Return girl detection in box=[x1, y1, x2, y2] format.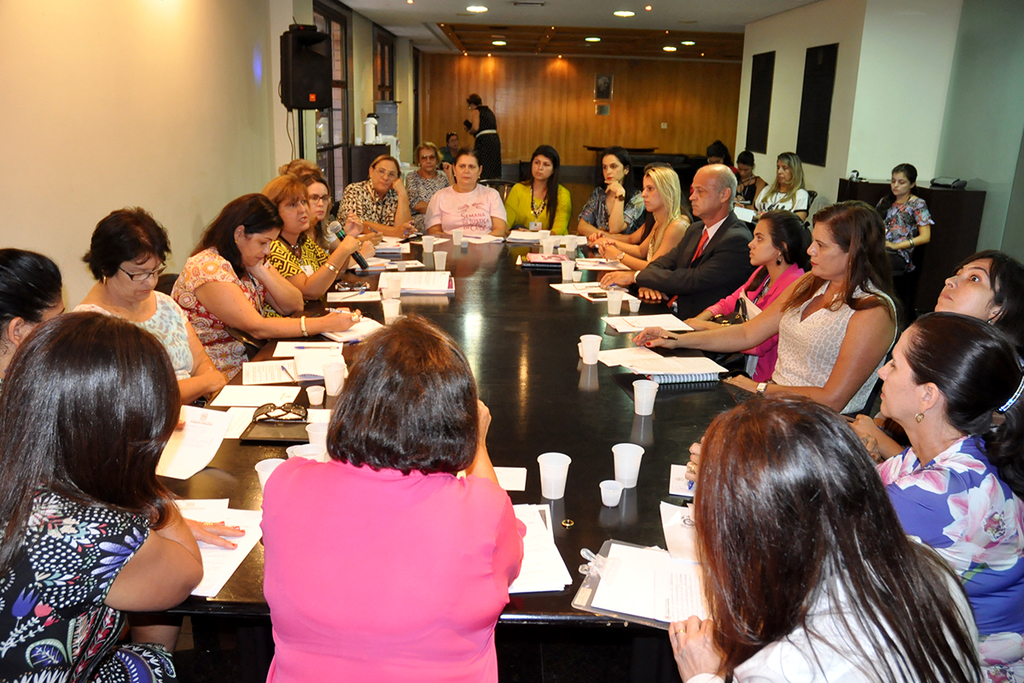
box=[858, 312, 1023, 682].
